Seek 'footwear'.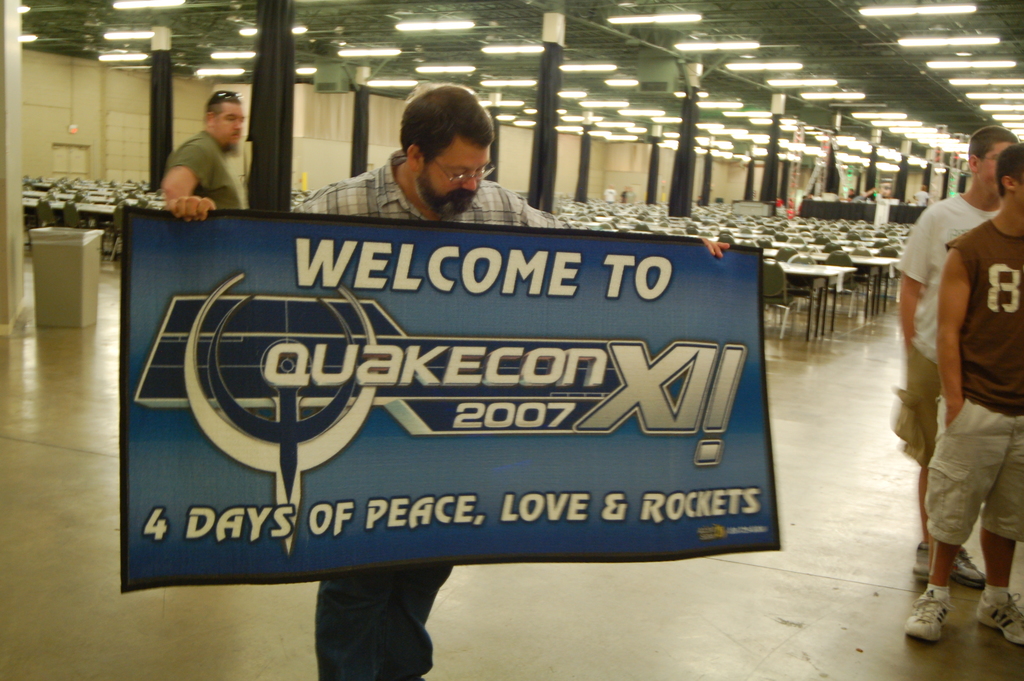
(left=975, top=594, right=1023, bottom=644).
